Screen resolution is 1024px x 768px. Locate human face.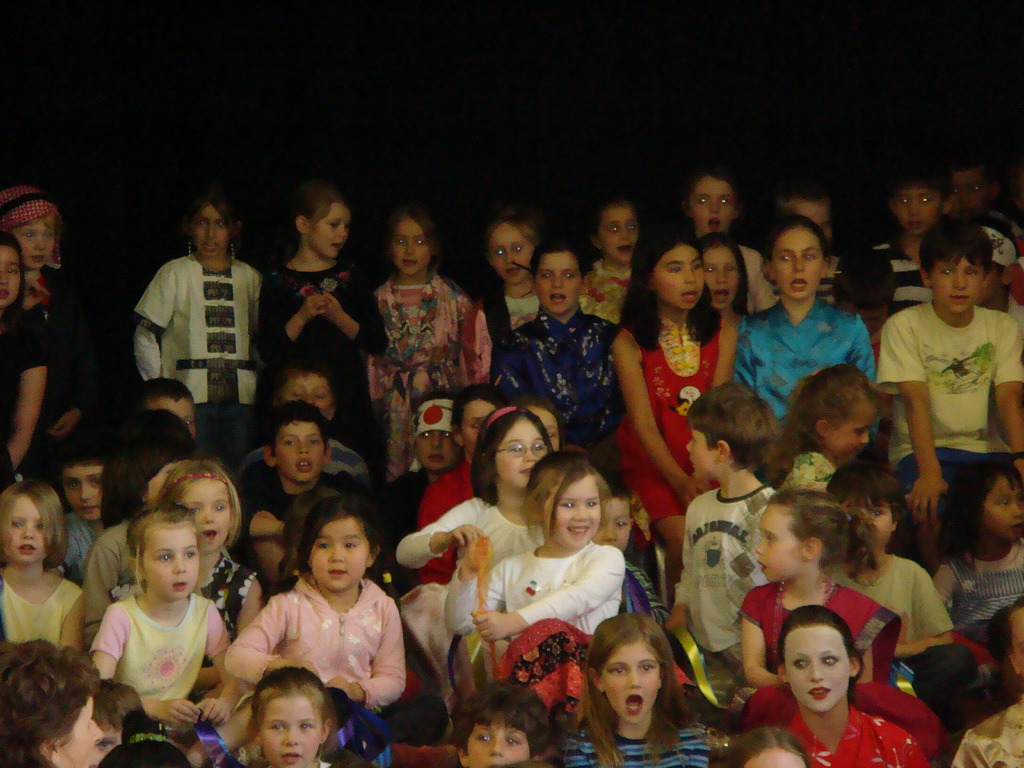
bbox=(0, 244, 22, 305).
